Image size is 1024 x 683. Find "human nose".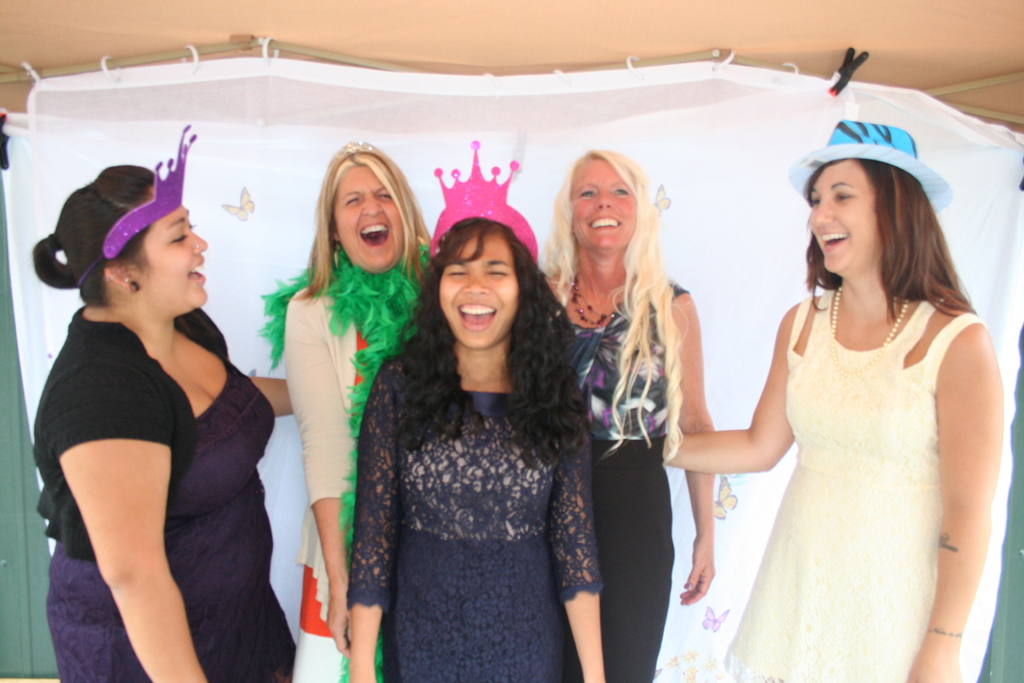
(189,232,209,257).
